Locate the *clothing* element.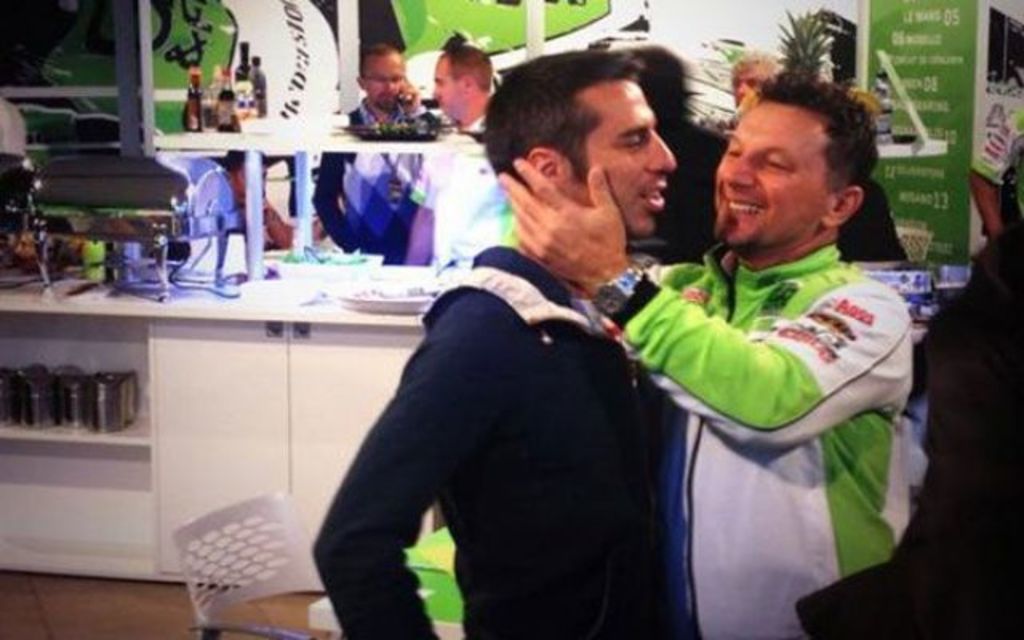
Element bbox: [410,115,488,270].
